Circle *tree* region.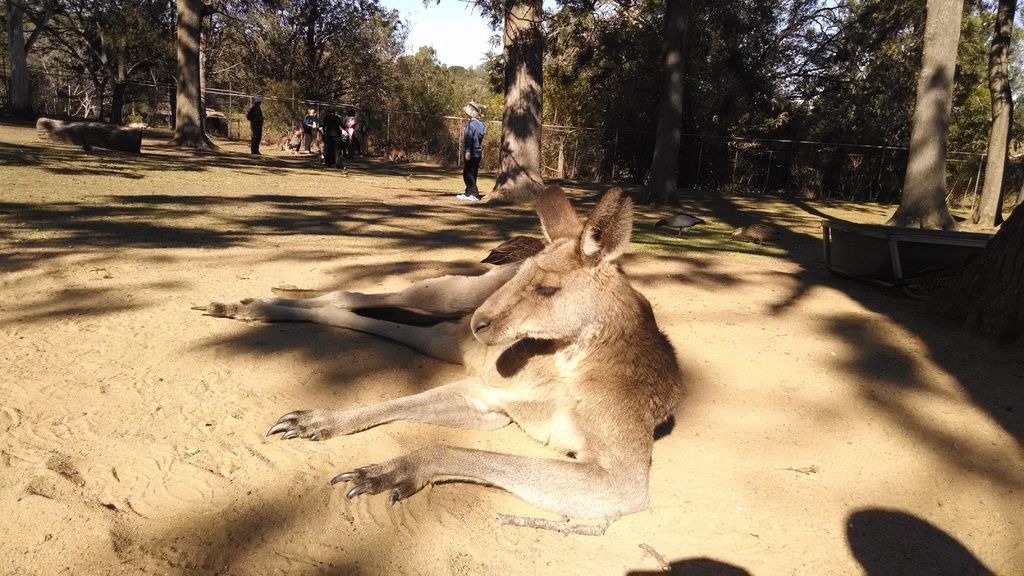
Region: x1=9, y1=0, x2=34, y2=134.
